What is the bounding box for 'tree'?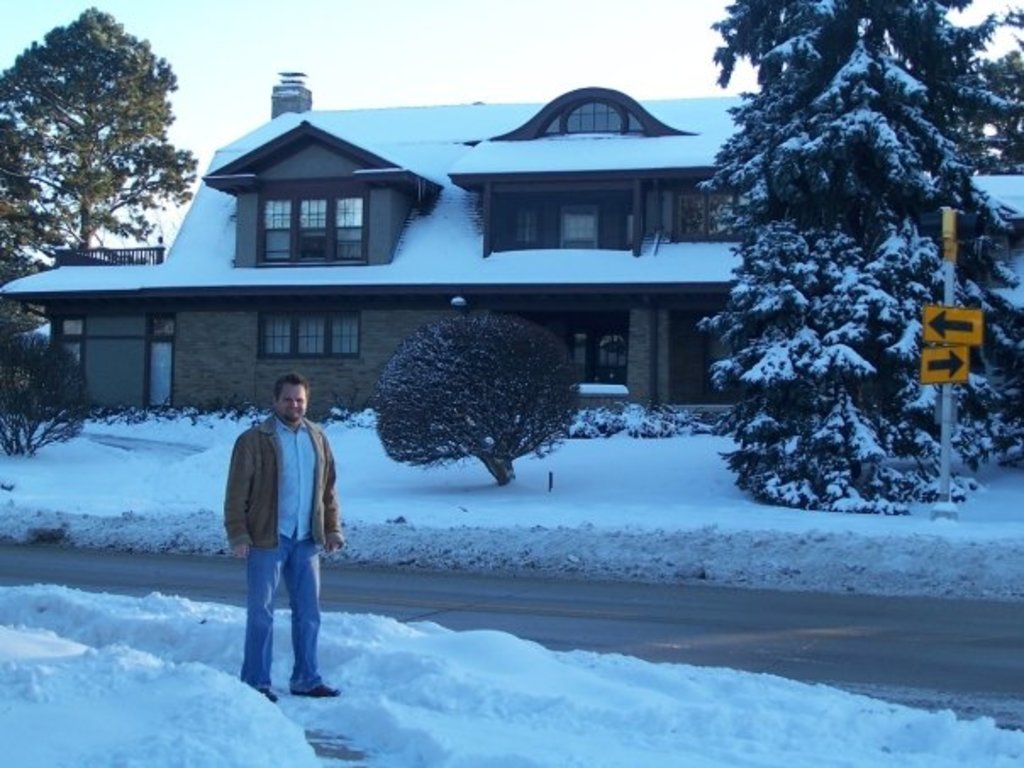
l=702, t=0, r=1022, b=515.
